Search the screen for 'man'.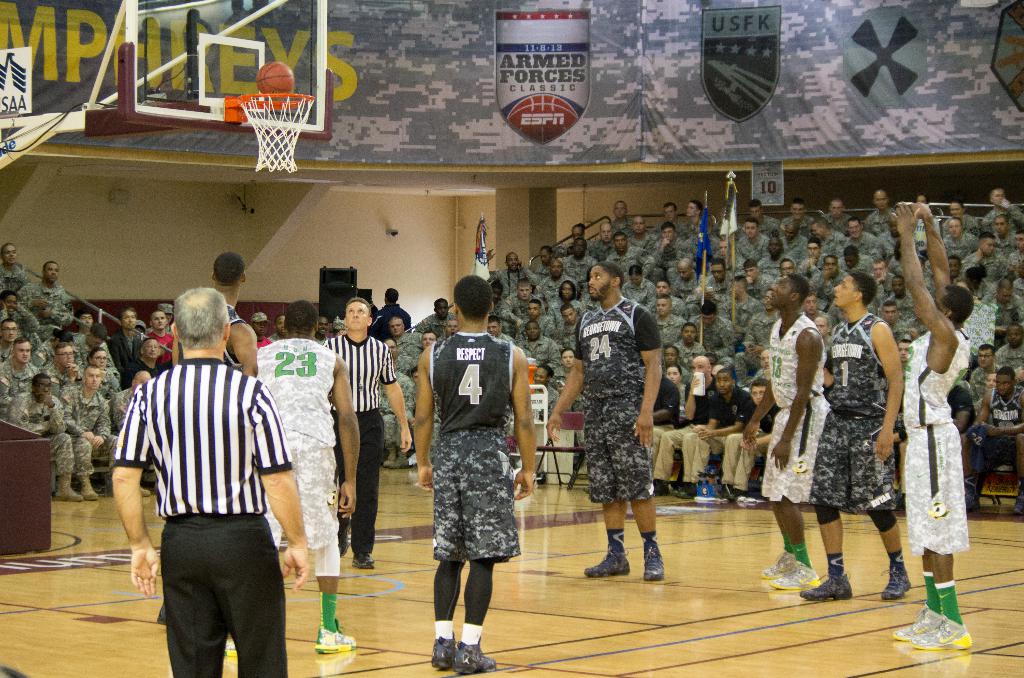
Found at box=[106, 369, 159, 499].
